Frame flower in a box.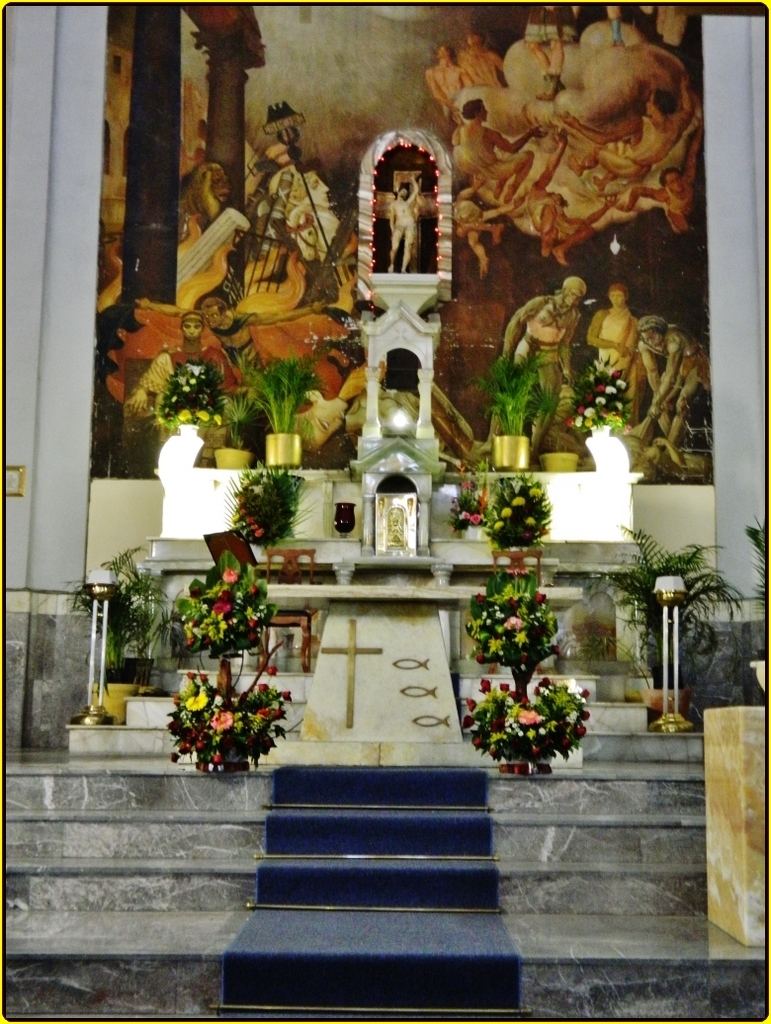
x1=542 y1=725 x2=545 y2=737.
